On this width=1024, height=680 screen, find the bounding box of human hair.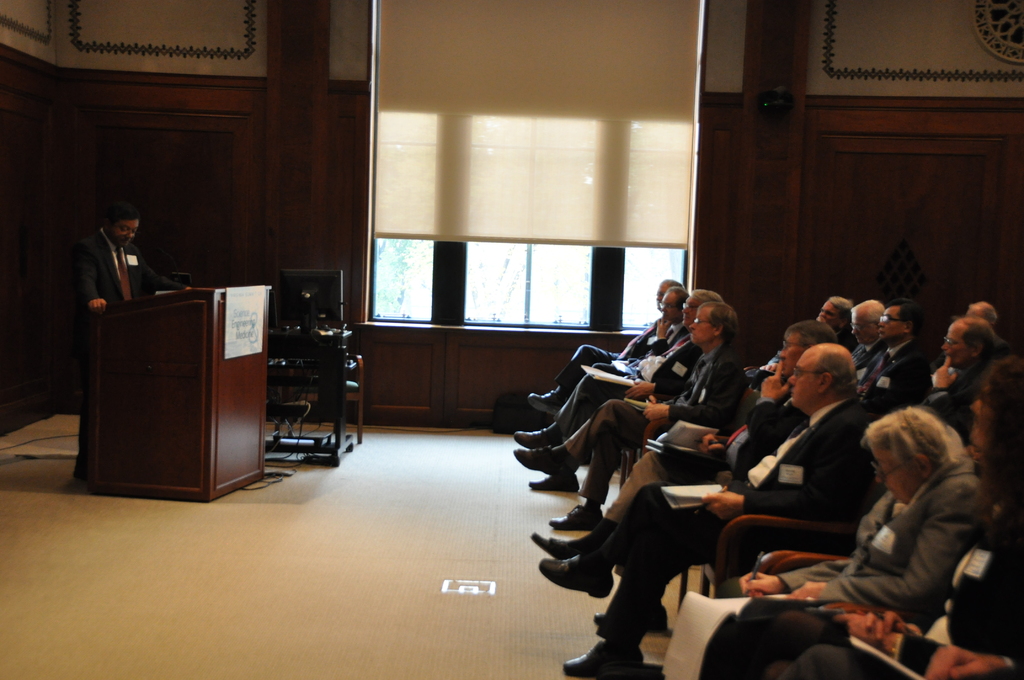
Bounding box: rect(885, 296, 922, 337).
